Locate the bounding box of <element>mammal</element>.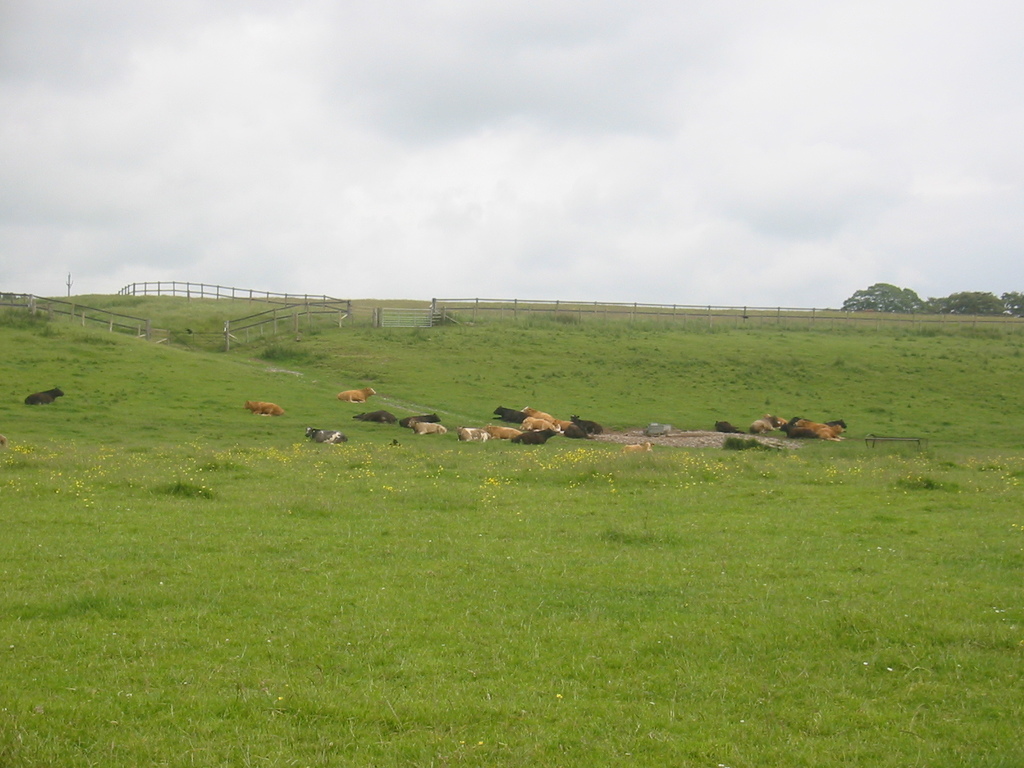
Bounding box: select_region(242, 401, 285, 416).
